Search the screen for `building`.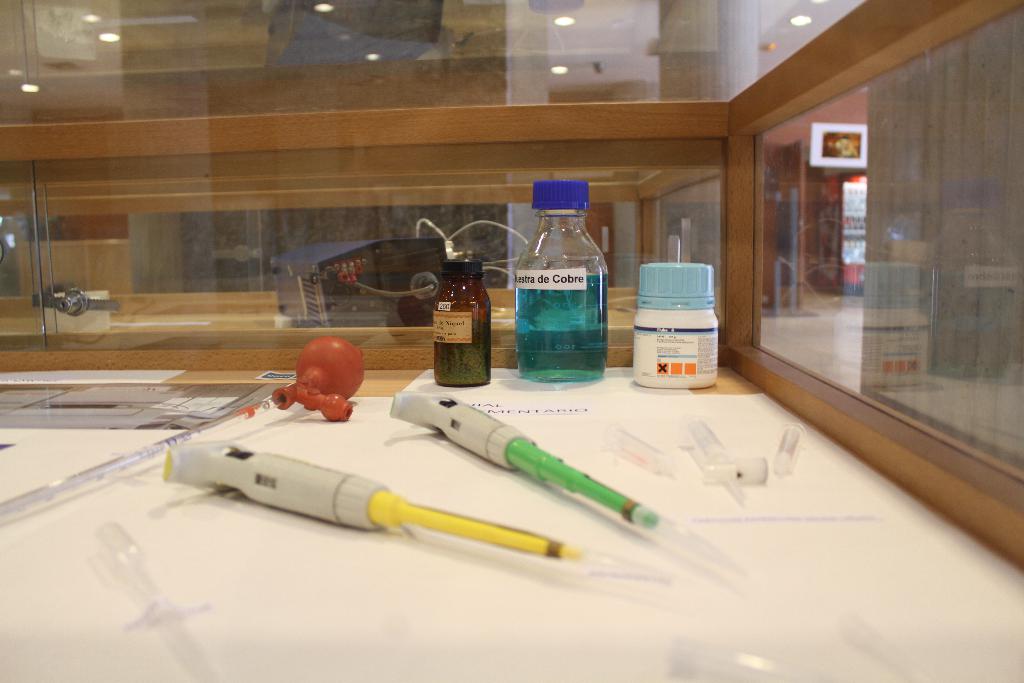
Found at box=[0, 0, 1021, 682].
